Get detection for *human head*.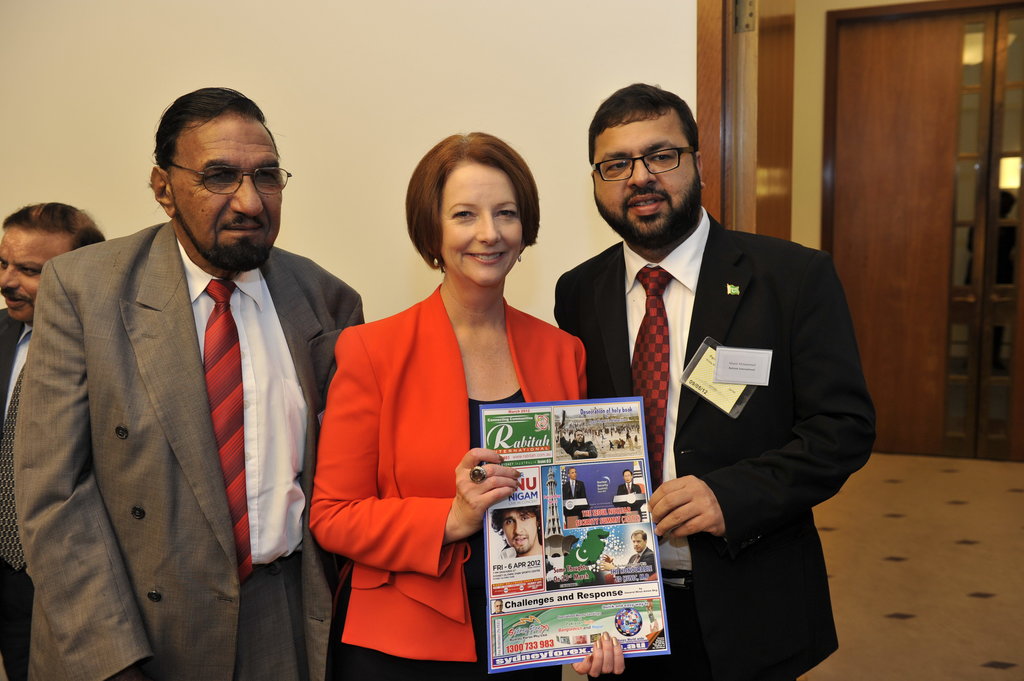
Detection: {"left": 404, "top": 130, "right": 540, "bottom": 290}.
